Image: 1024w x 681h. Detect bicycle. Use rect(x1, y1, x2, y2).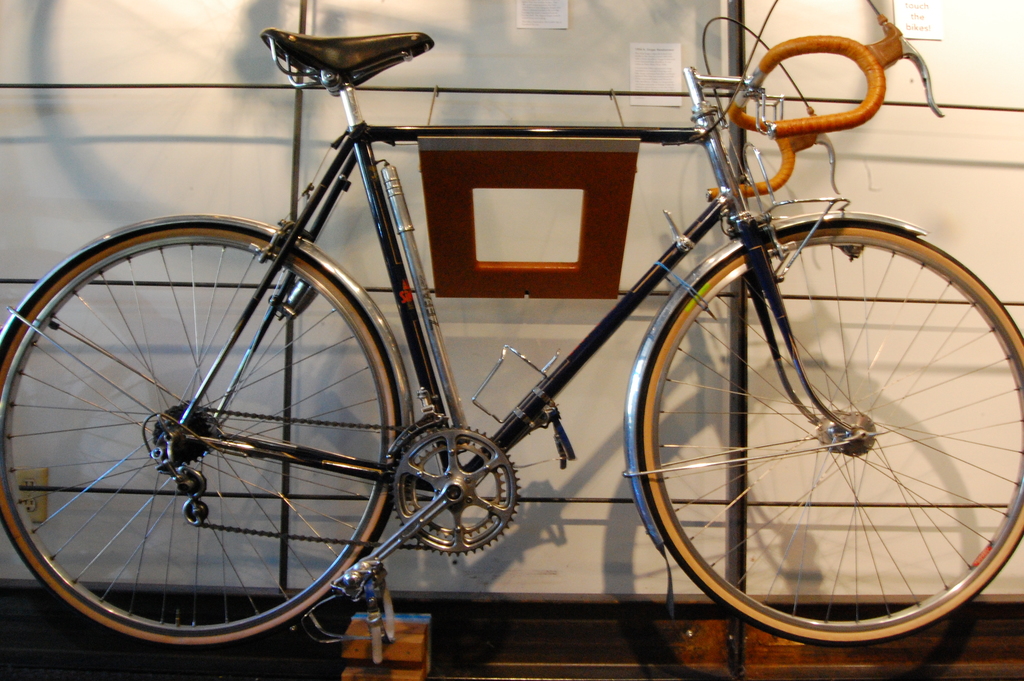
rect(2, 0, 1023, 664).
